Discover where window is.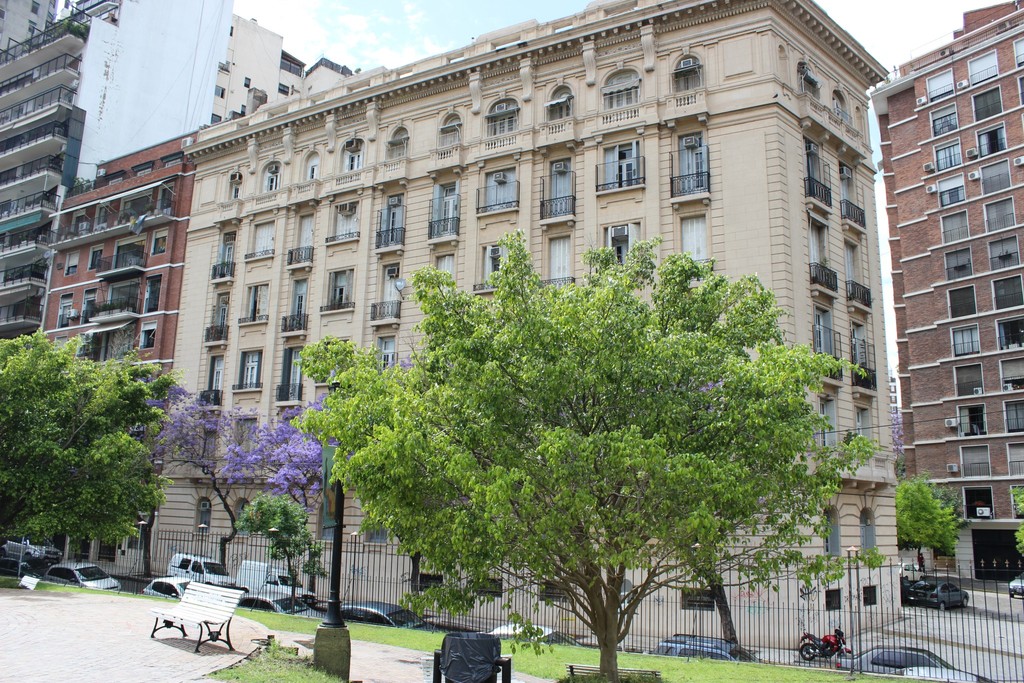
Discovered at locate(820, 506, 841, 562).
